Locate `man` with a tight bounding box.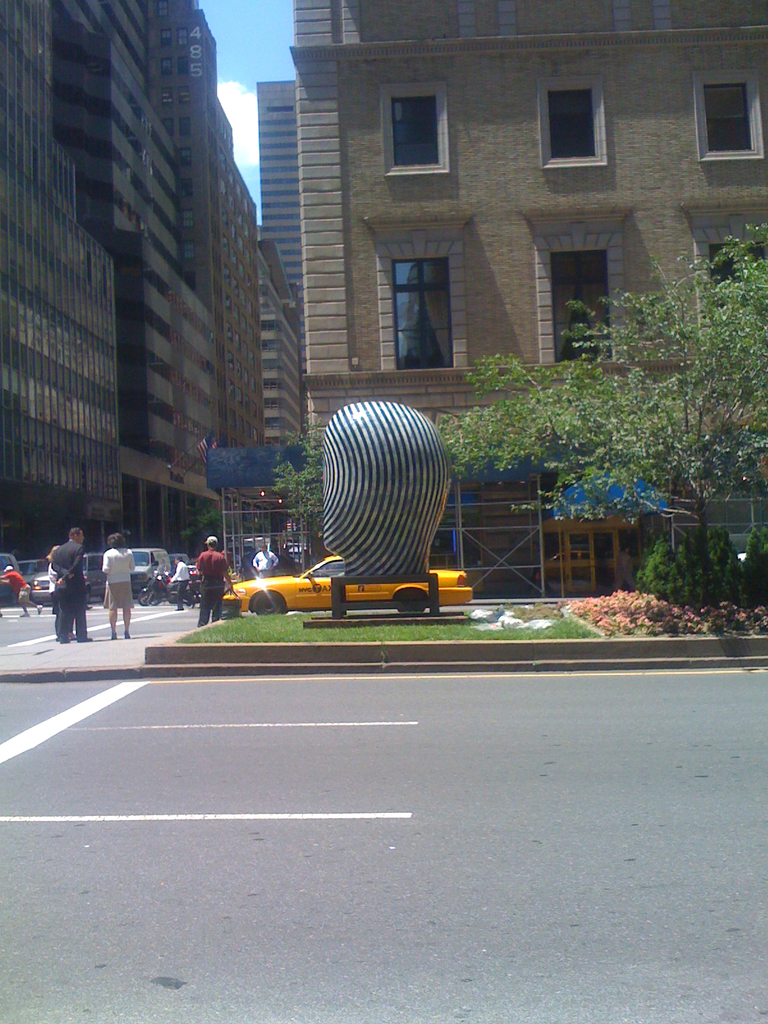
255 549 275 577.
